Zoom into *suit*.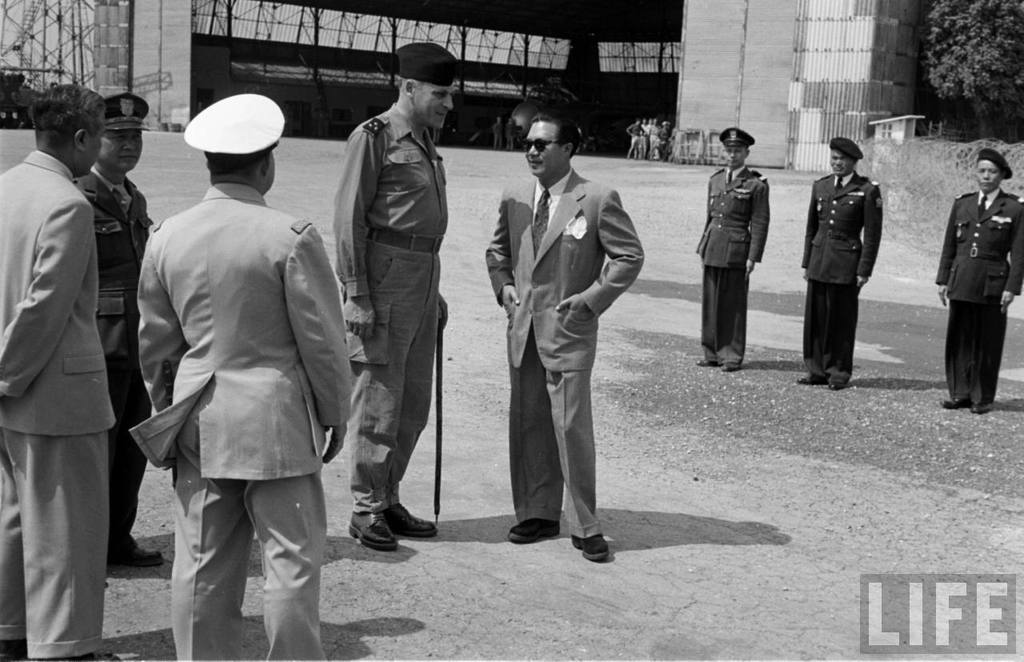
Zoom target: x1=694, y1=167, x2=768, y2=362.
